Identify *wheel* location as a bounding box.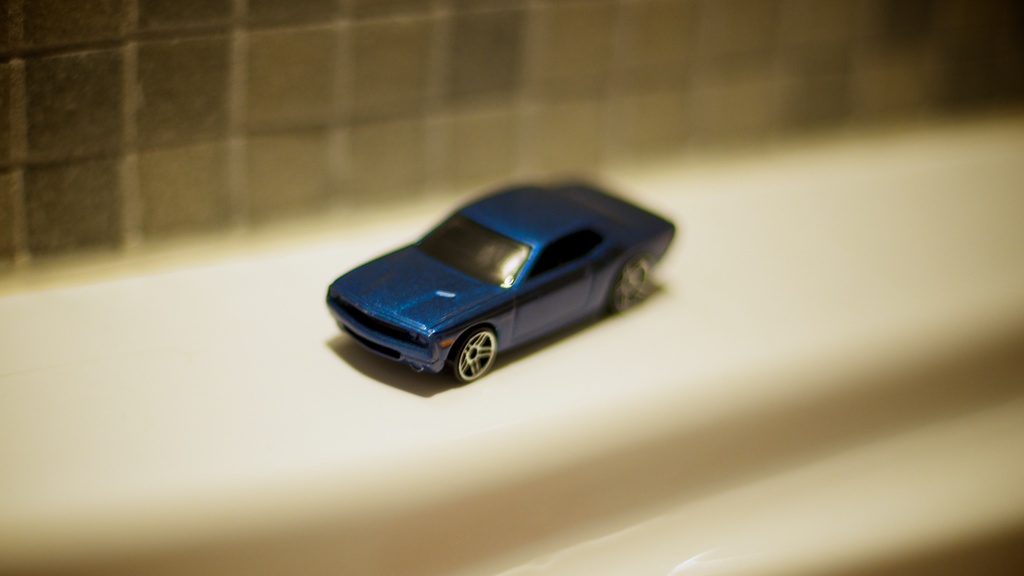
611, 256, 652, 314.
